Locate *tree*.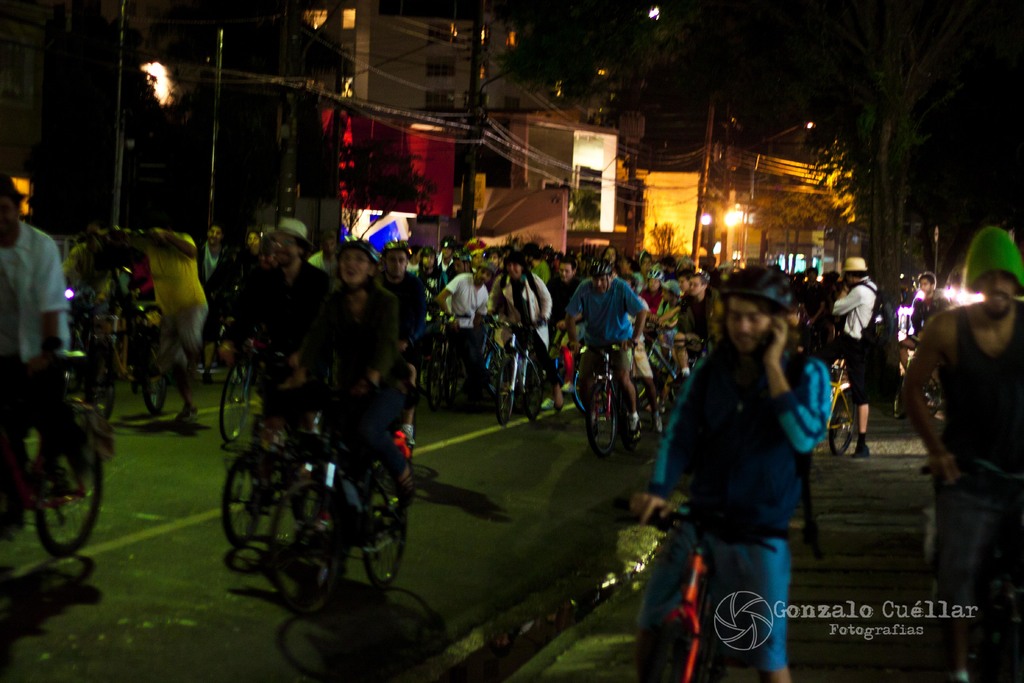
Bounding box: (left=849, top=9, right=957, bottom=353).
